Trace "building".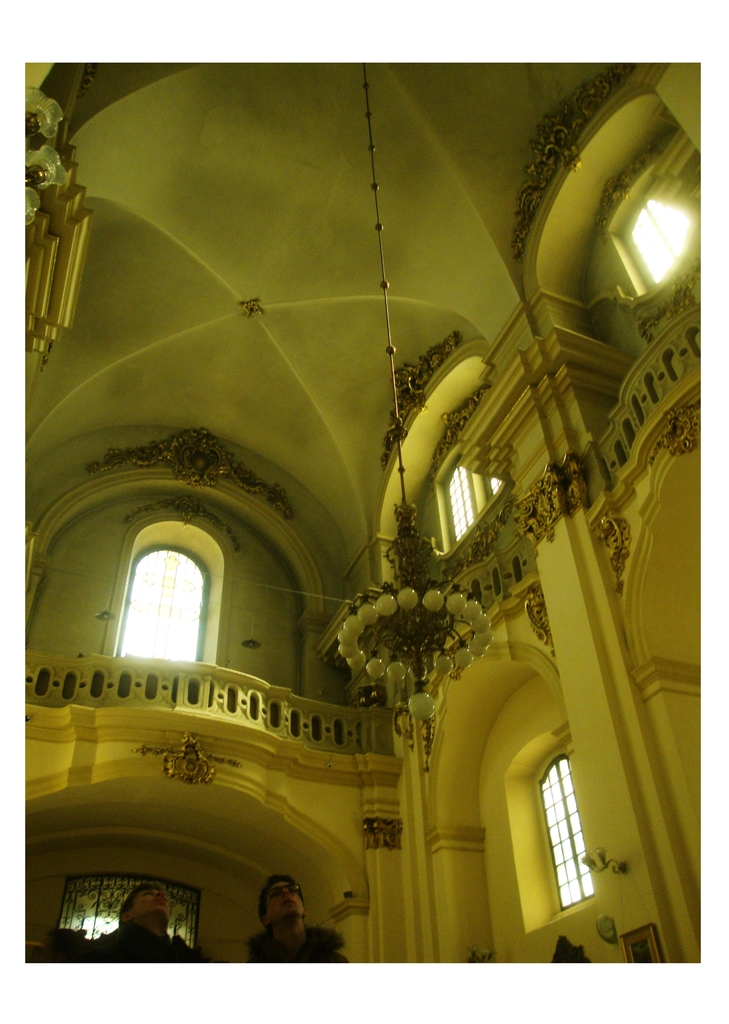
Traced to [7, 26, 709, 968].
